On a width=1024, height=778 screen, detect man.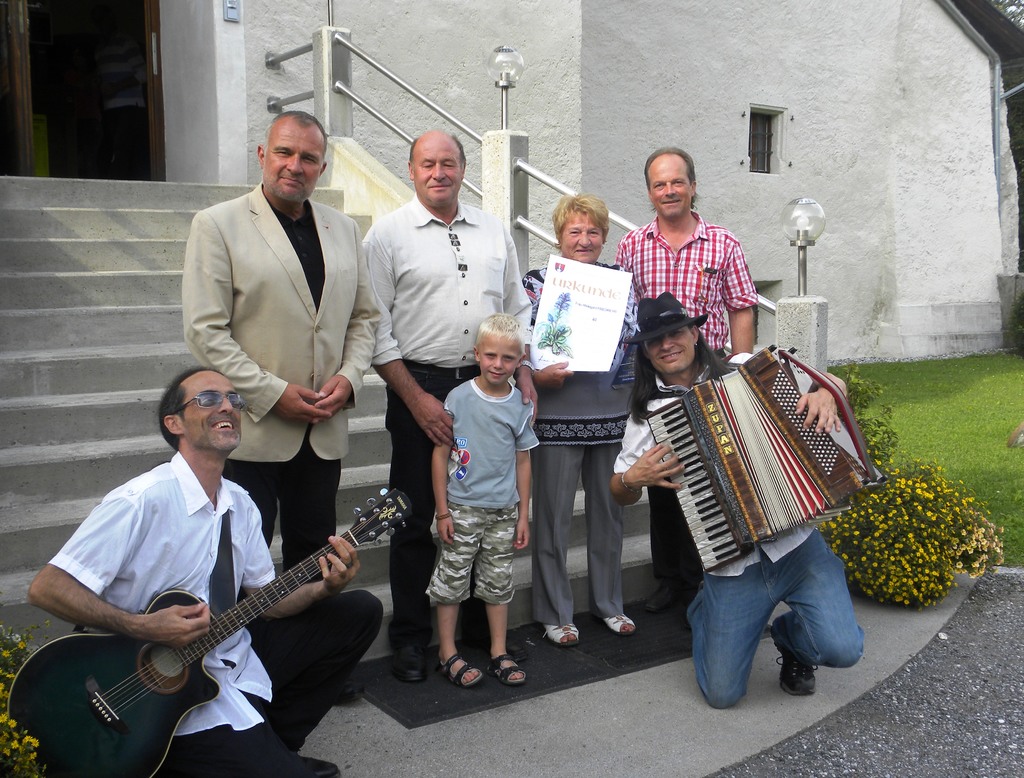
pyautogui.locateOnScreen(28, 365, 381, 777).
